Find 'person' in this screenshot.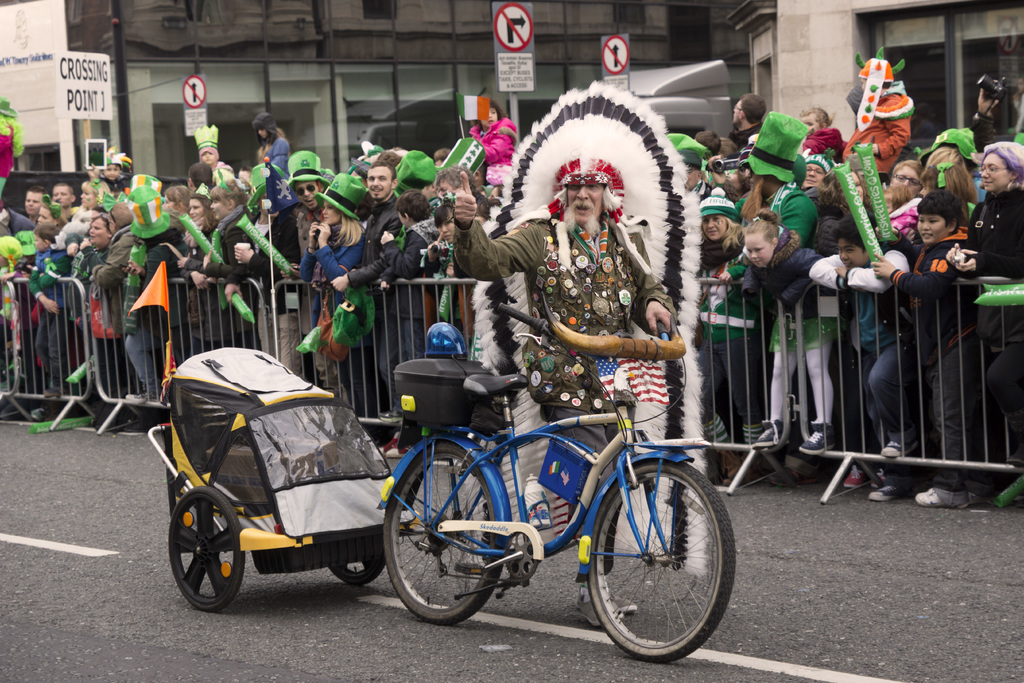
The bounding box for 'person' is 468/122/697/551.
